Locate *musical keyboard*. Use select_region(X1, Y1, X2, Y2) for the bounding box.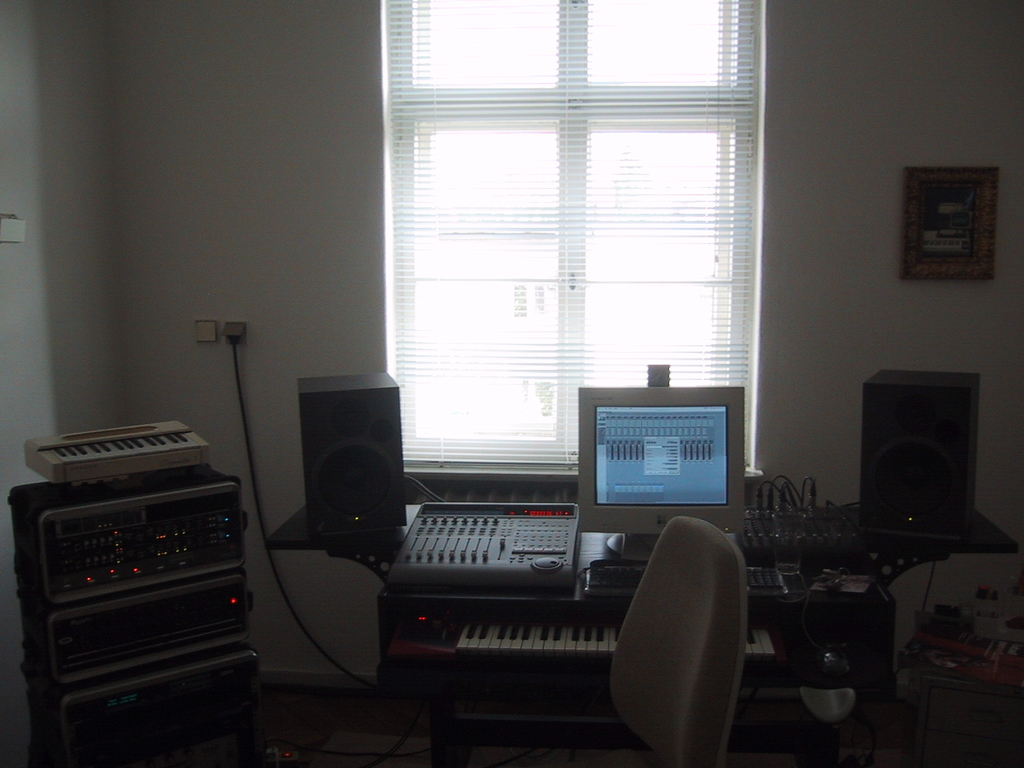
select_region(388, 618, 830, 671).
